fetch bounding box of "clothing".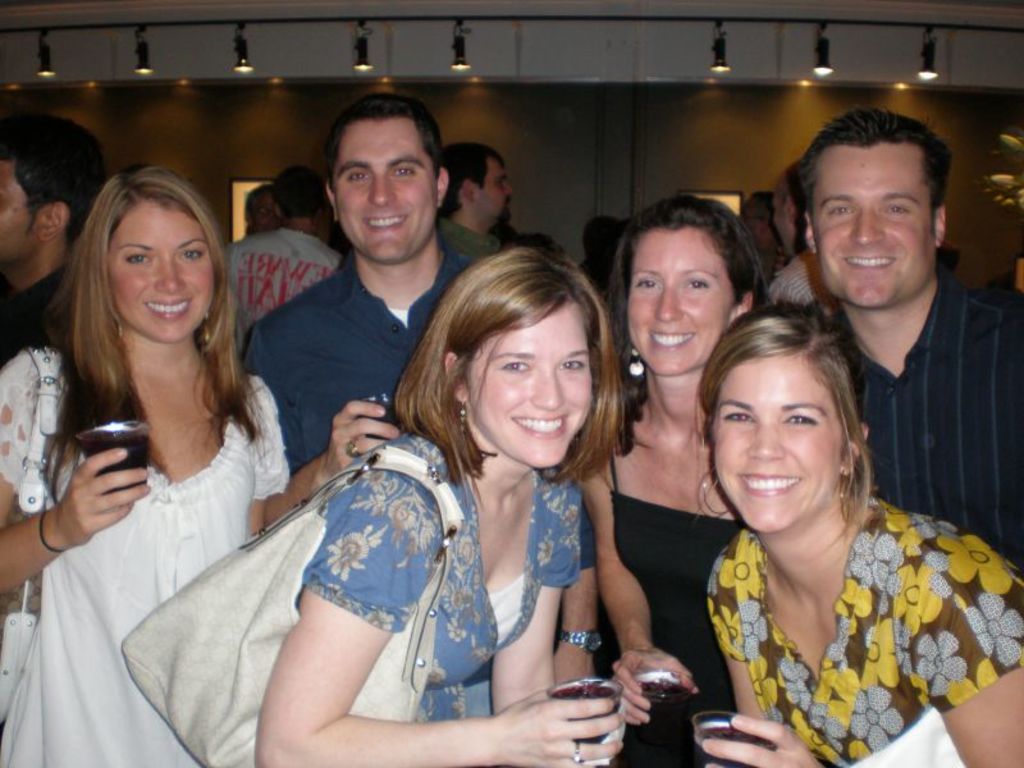
Bbox: detection(704, 525, 1023, 767).
